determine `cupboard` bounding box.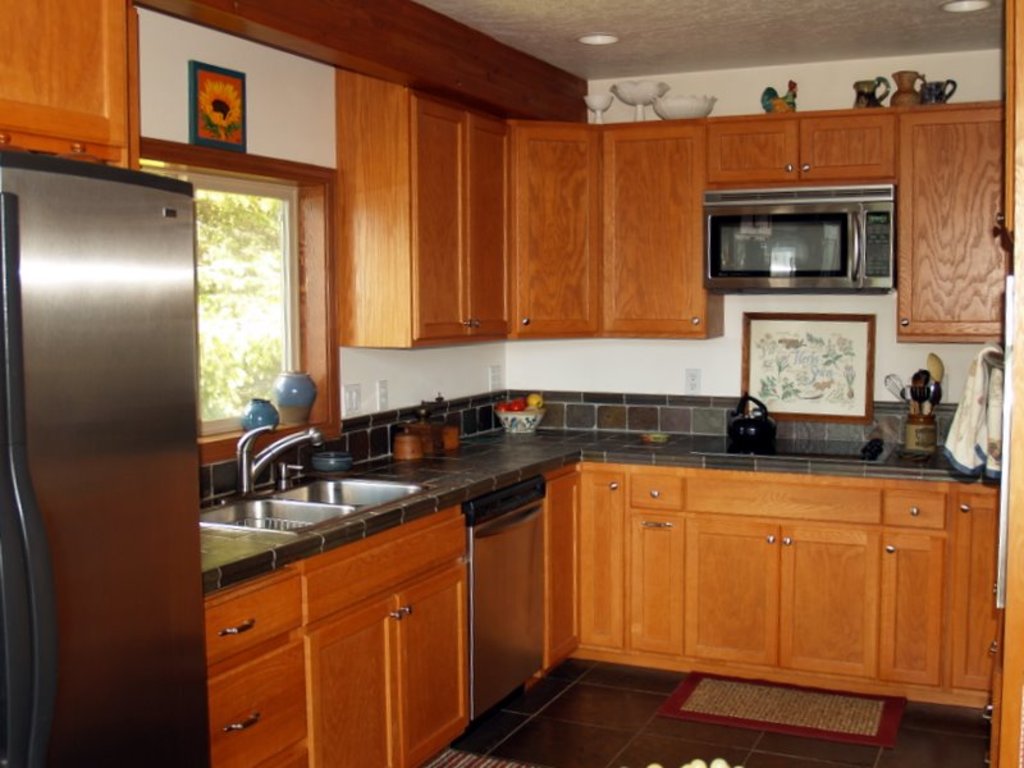
Determined: <region>191, 454, 1001, 767</region>.
